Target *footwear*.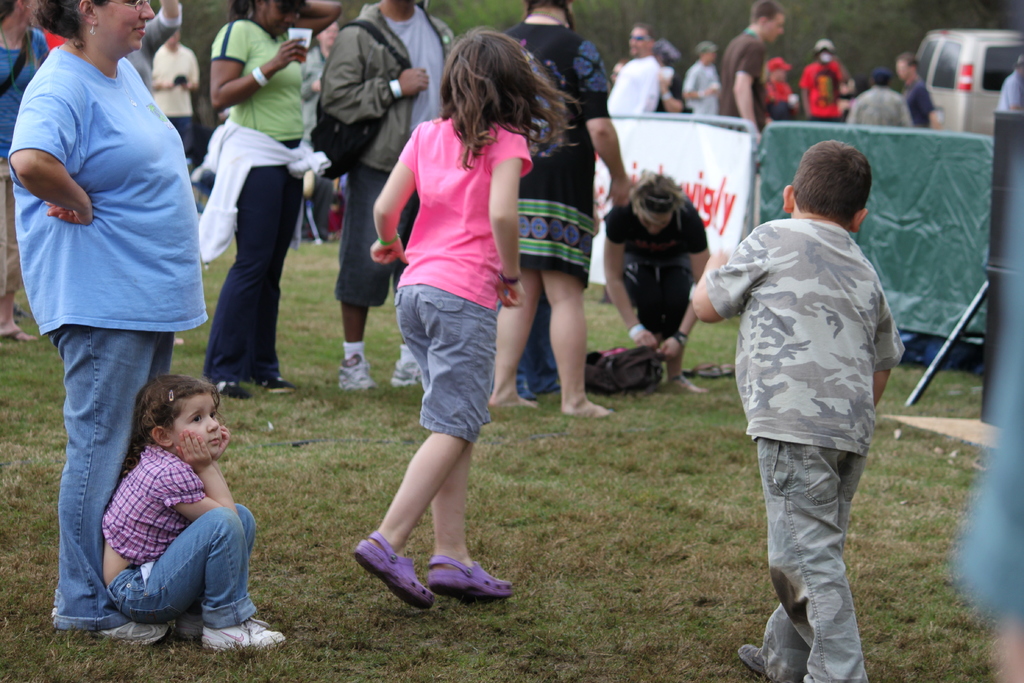
Target region: <region>202, 612, 286, 653</region>.
